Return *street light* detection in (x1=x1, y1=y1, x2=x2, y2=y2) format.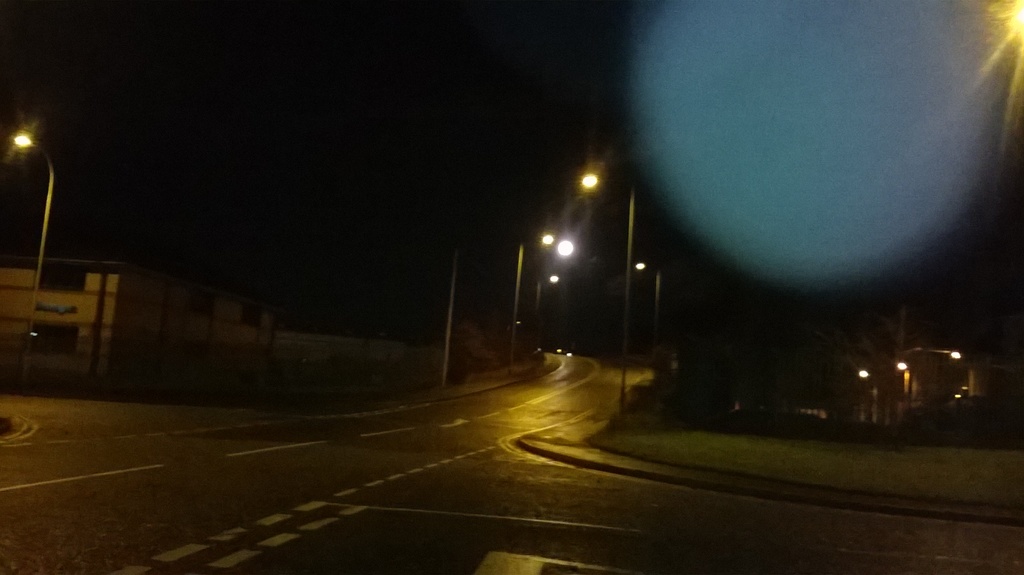
(x1=536, y1=271, x2=566, y2=324).
